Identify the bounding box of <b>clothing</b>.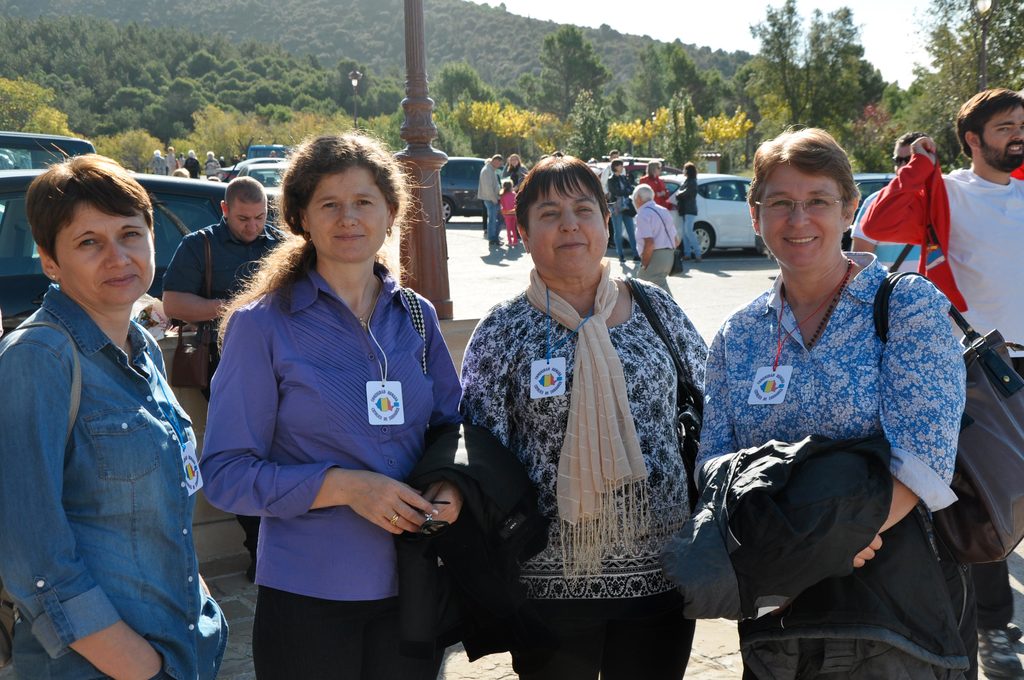
[x1=856, y1=188, x2=923, y2=287].
